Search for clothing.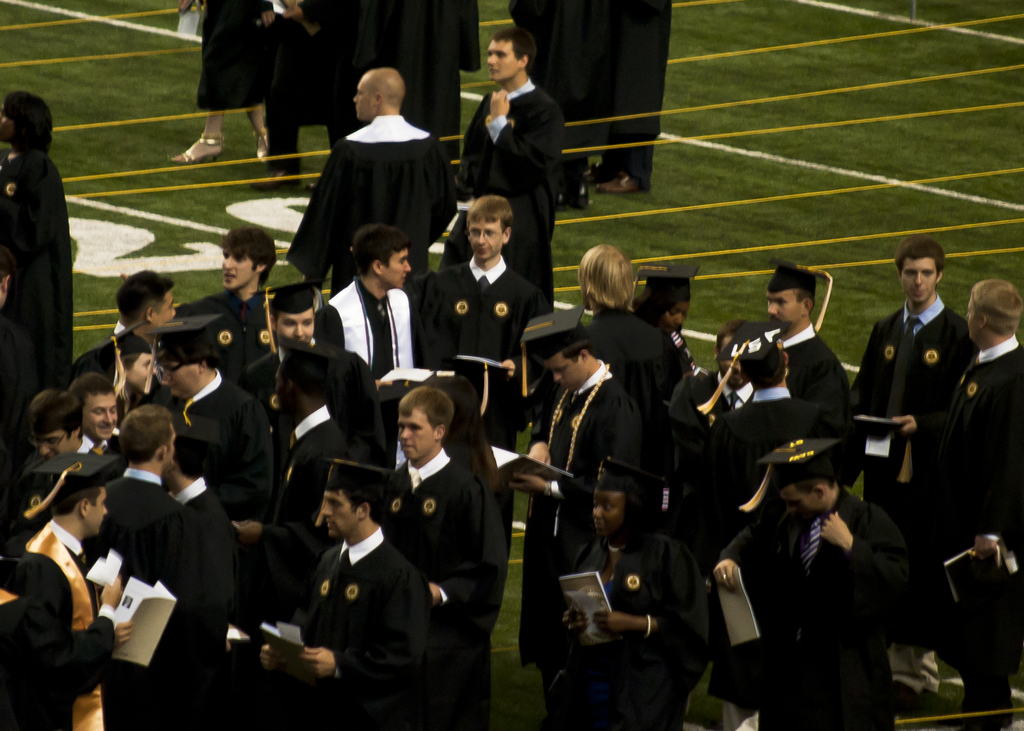
Found at select_region(918, 335, 1023, 717).
